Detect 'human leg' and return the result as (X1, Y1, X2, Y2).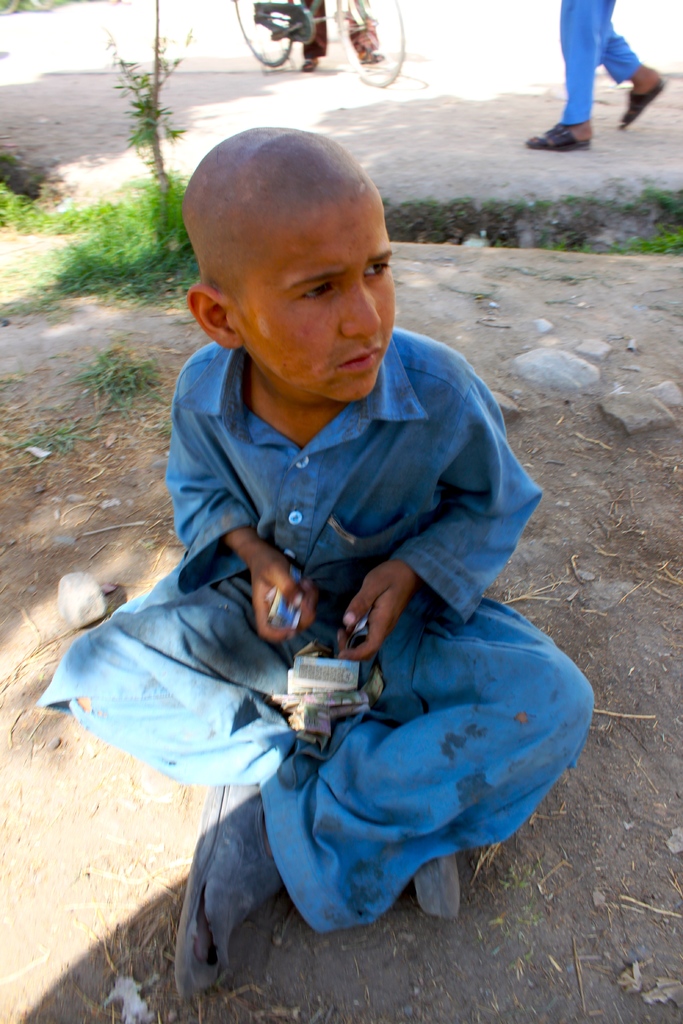
(170, 591, 594, 1004).
